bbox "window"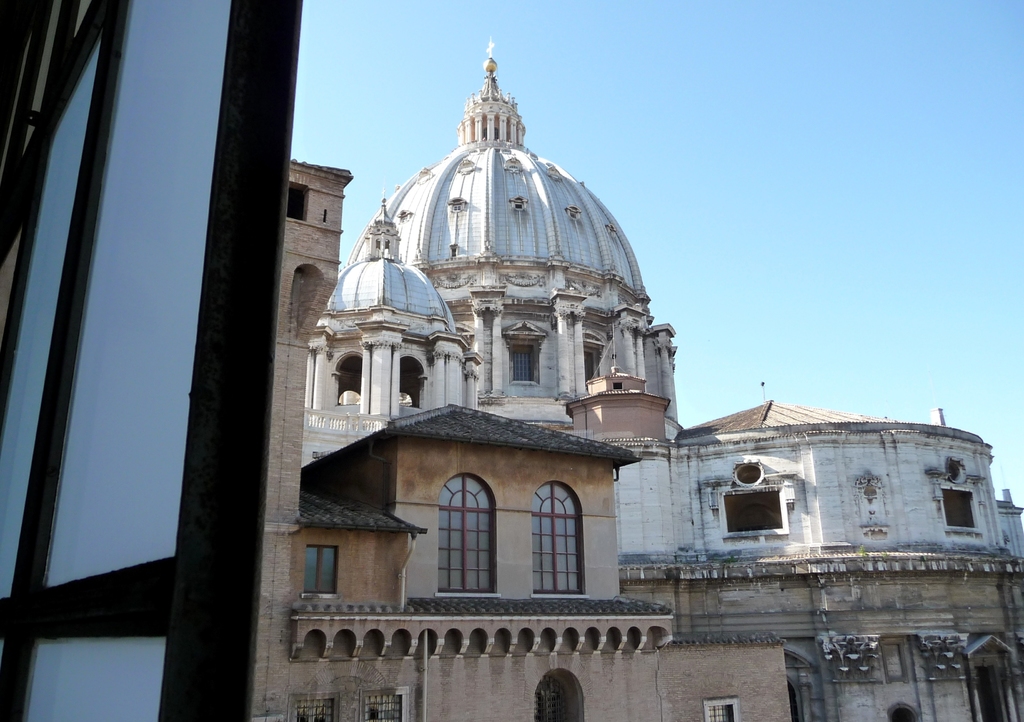
locate(303, 544, 340, 595)
